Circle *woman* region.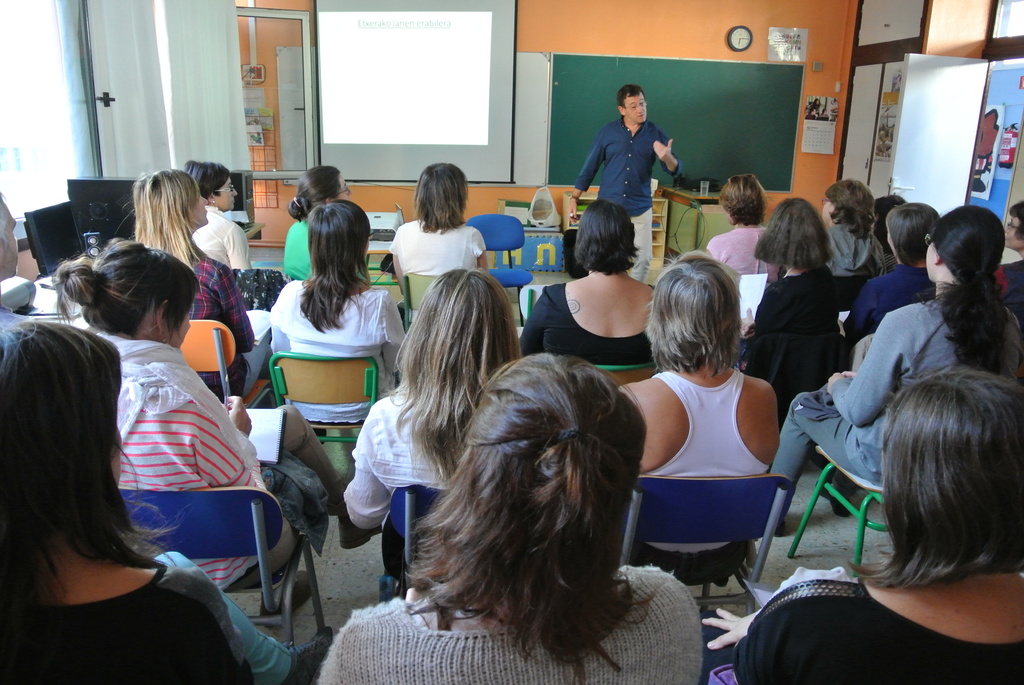
Region: 609,251,786,592.
